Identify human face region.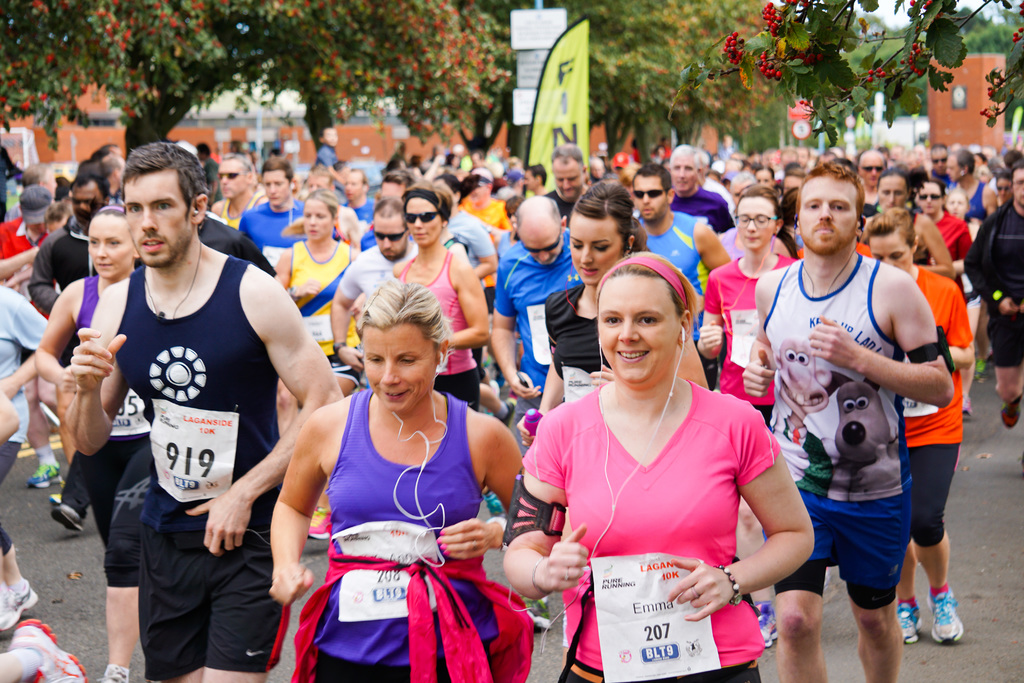
Region: [x1=568, y1=217, x2=622, y2=285].
